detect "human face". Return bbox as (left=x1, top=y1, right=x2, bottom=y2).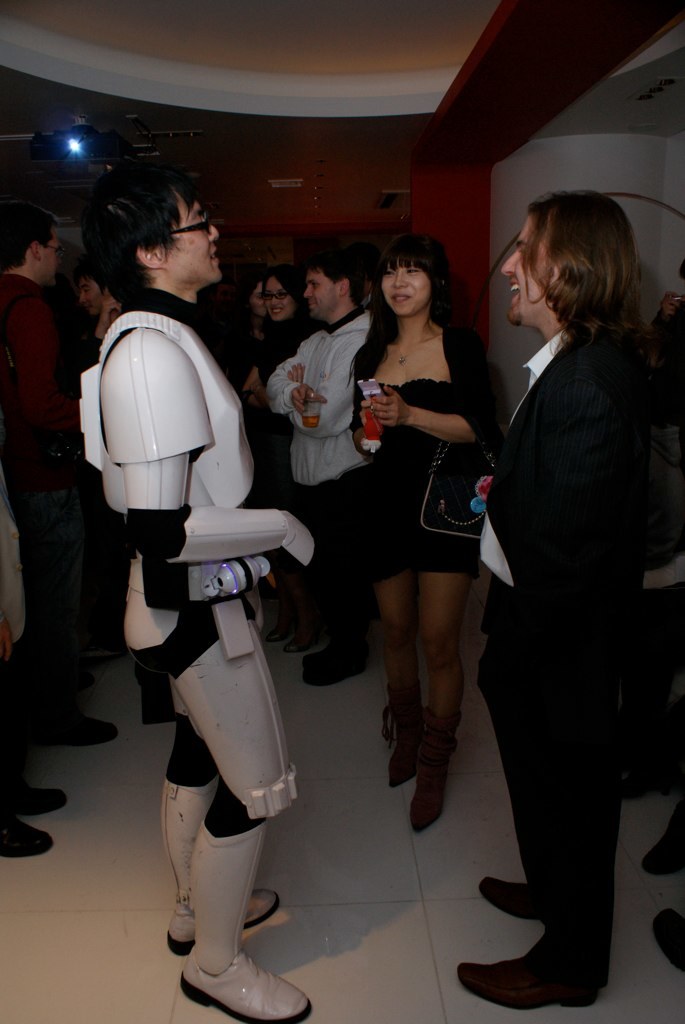
(left=42, top=223, right=63, bottom=287).
